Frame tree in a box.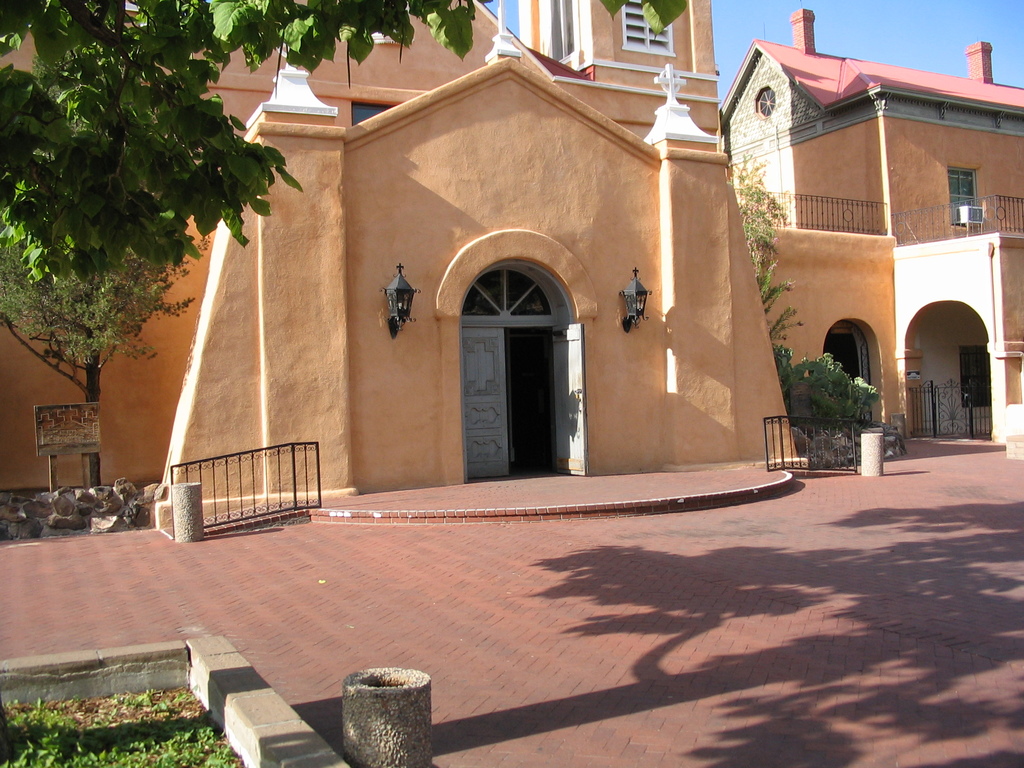
rect(723, 155, 804, 352).
